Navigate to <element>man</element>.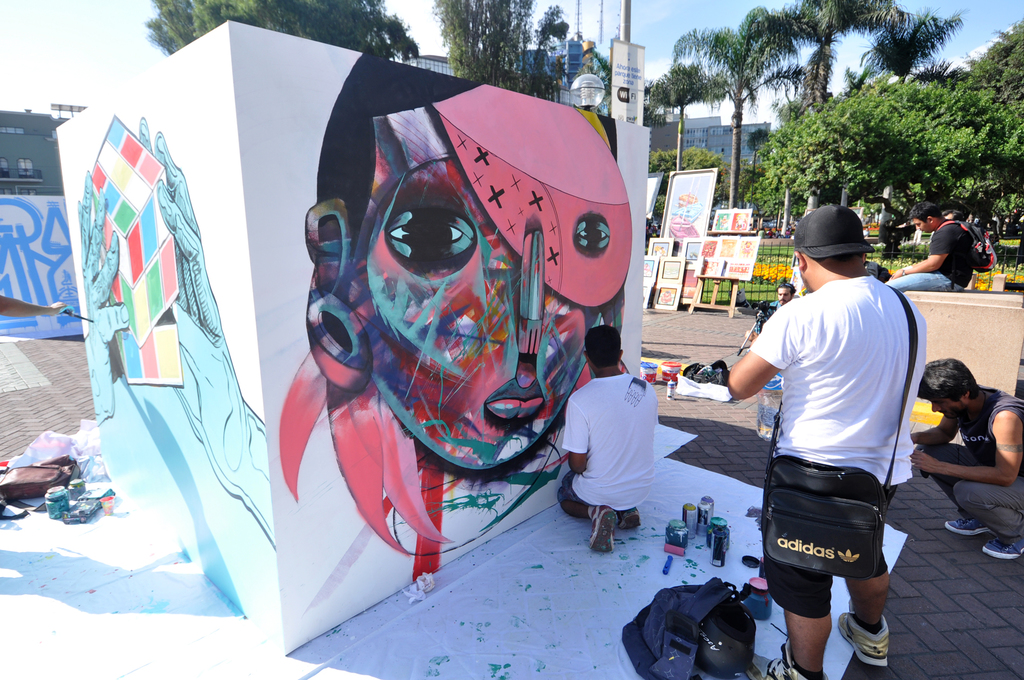
Navigation target: region(741, 203, 939, 679).
